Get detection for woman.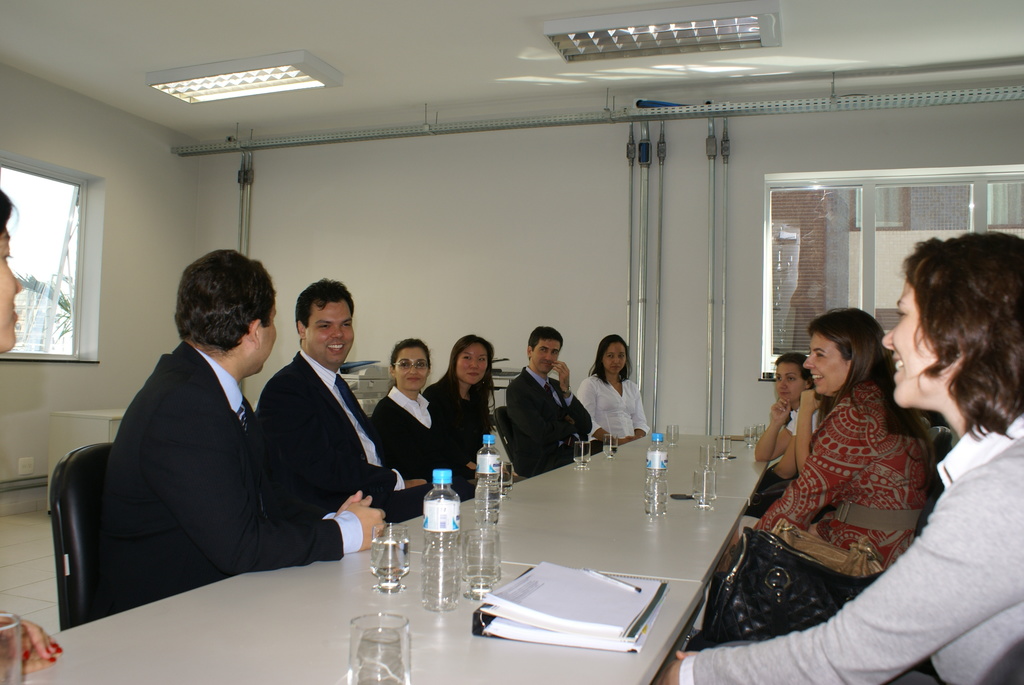
Detection: {"left": 656, "top": 237, "right": 1023, "bottom": 684}.
